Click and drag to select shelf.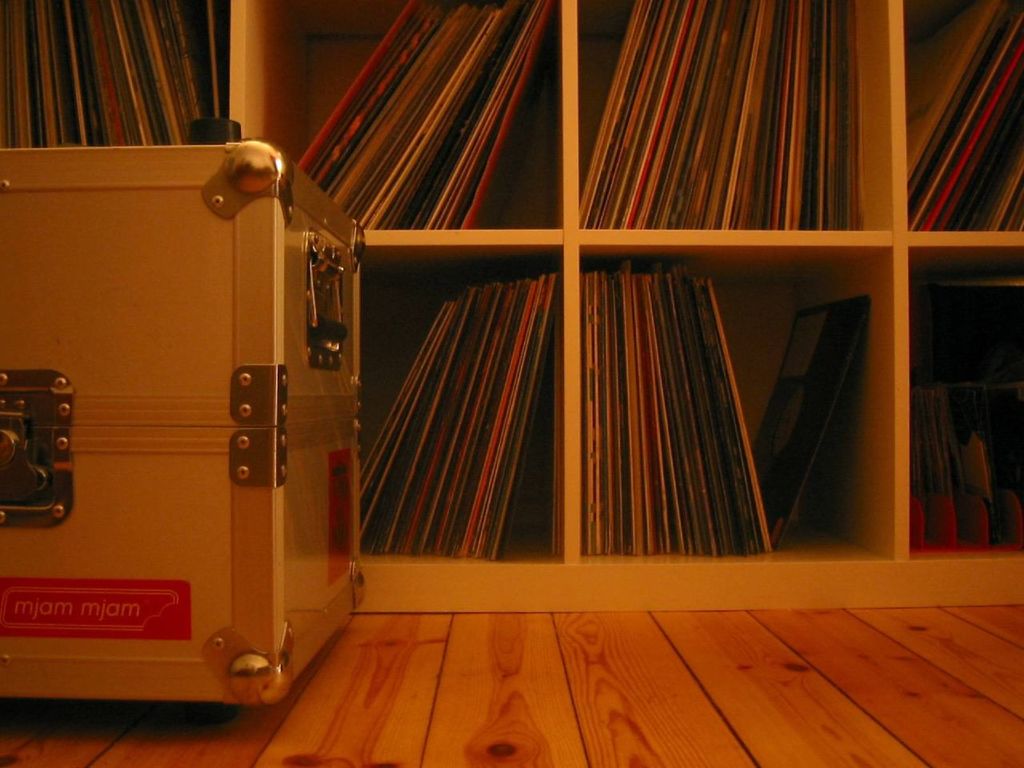
Selection: <box>235,0,563,224</box>.
